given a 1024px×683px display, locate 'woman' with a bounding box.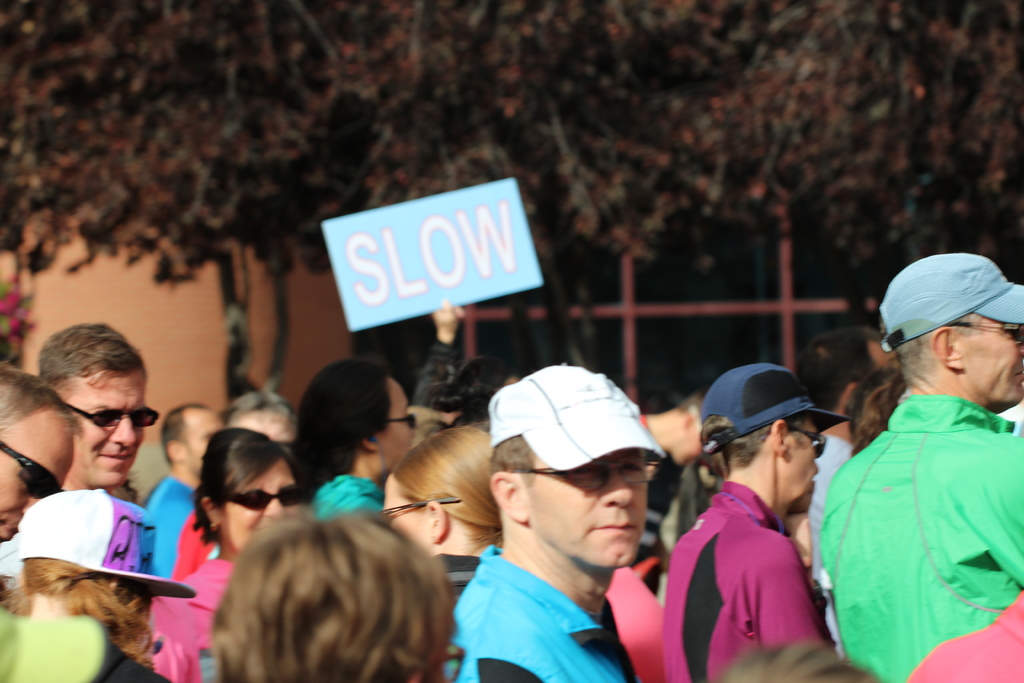
Located: 378:422:502:615.
